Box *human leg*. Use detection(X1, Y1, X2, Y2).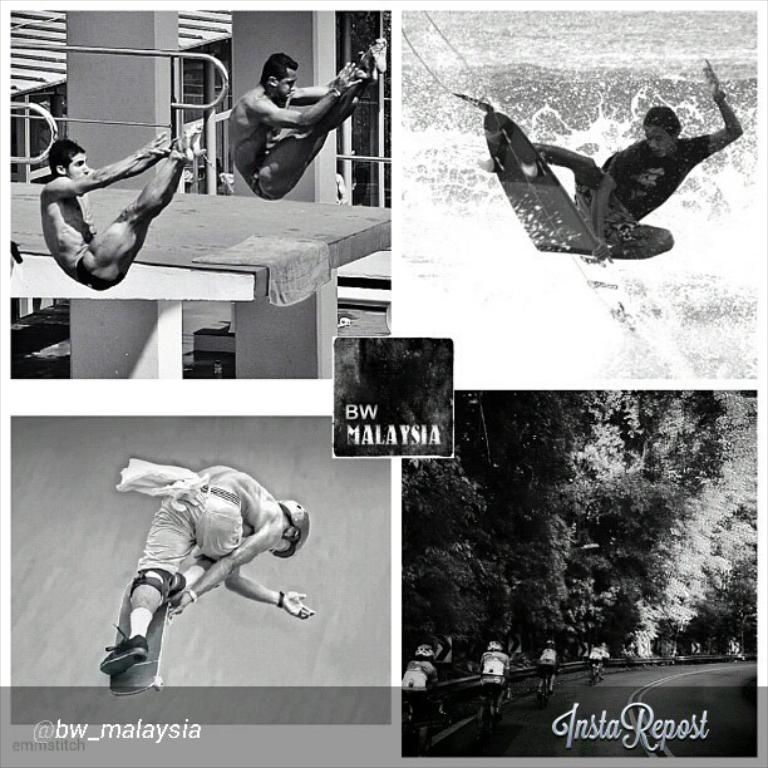
detection(163, 497, 243, 601).
